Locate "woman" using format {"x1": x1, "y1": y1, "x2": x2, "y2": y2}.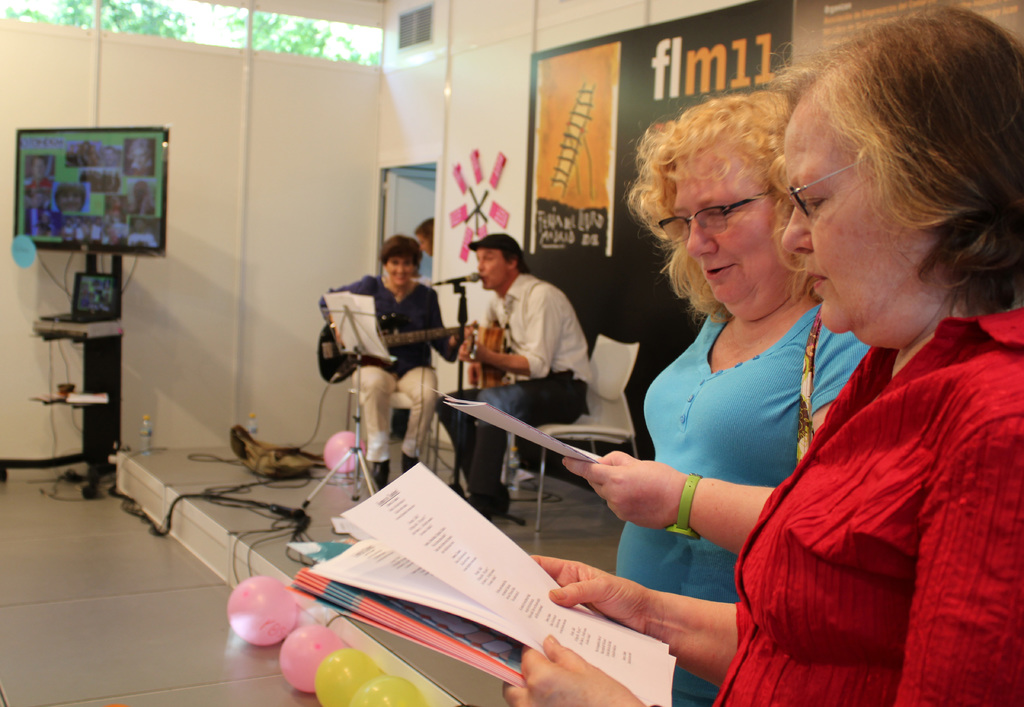
{"x1": 52, "y1": 181, "x2": 88, "y2": 212}.
